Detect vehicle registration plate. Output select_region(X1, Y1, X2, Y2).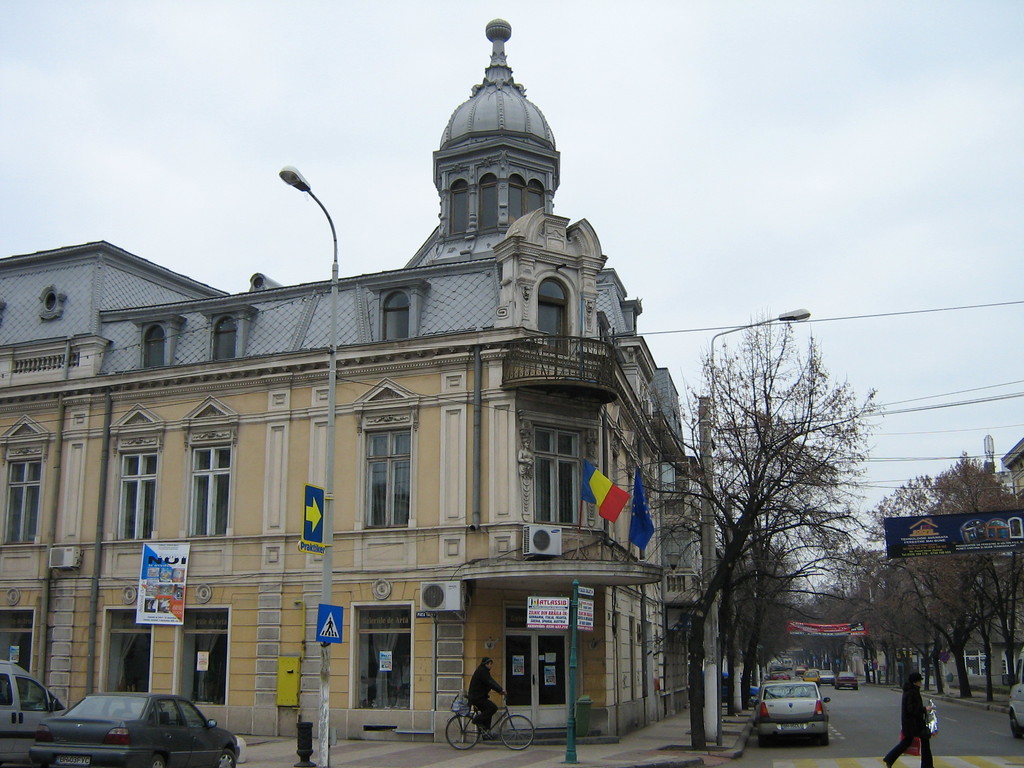
select_region(776, 723, 806, 735).
